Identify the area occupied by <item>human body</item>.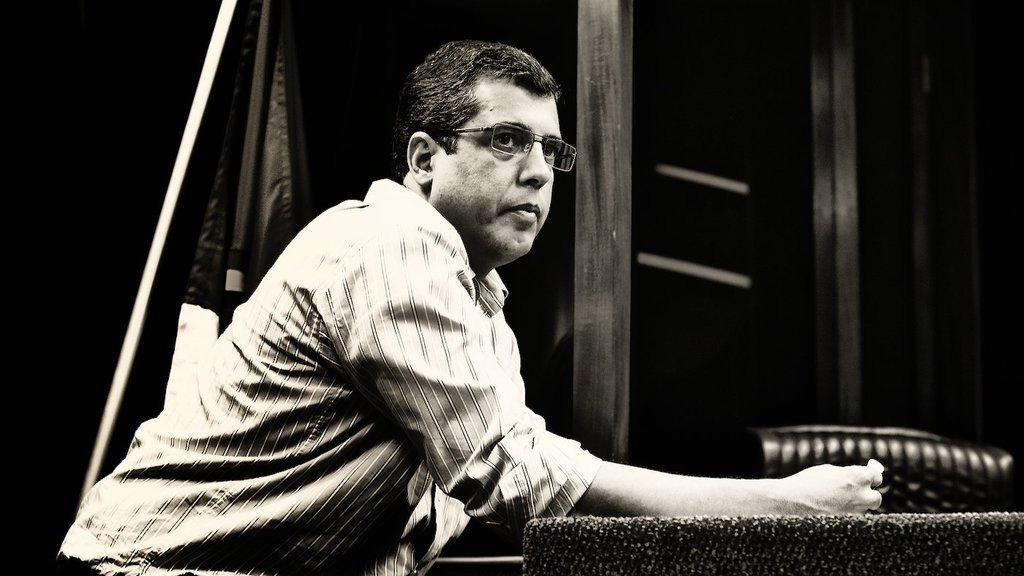
Area: region(53, 40, 886, 575).
